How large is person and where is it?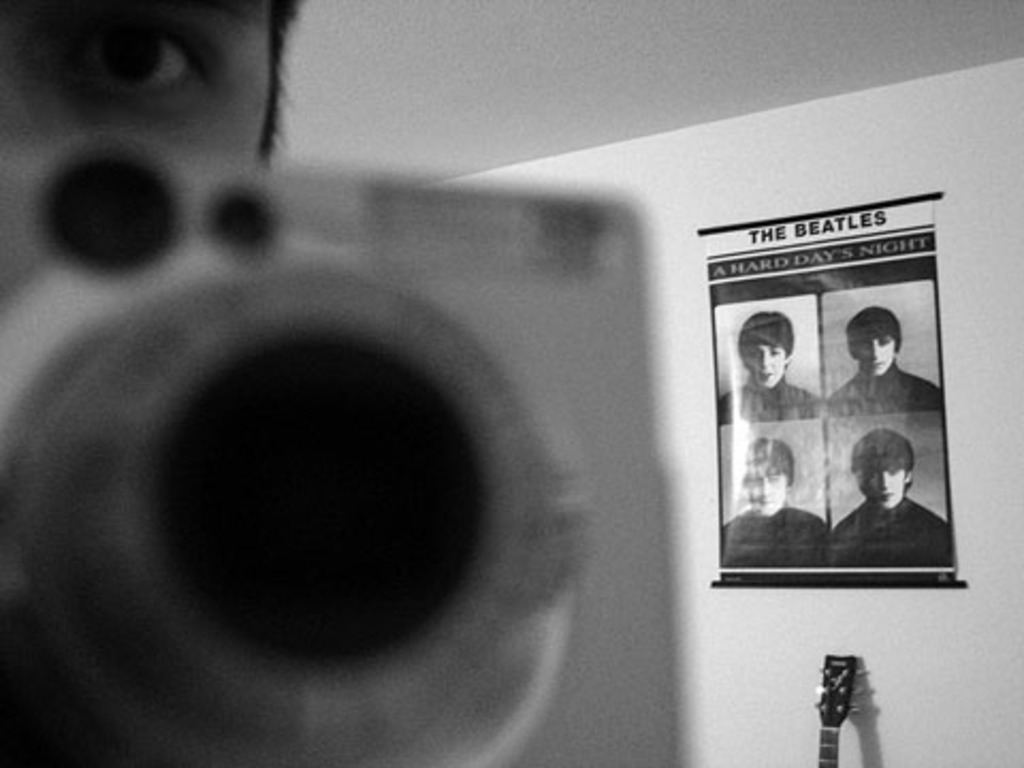
Bounding box: (721,431,830,565).
